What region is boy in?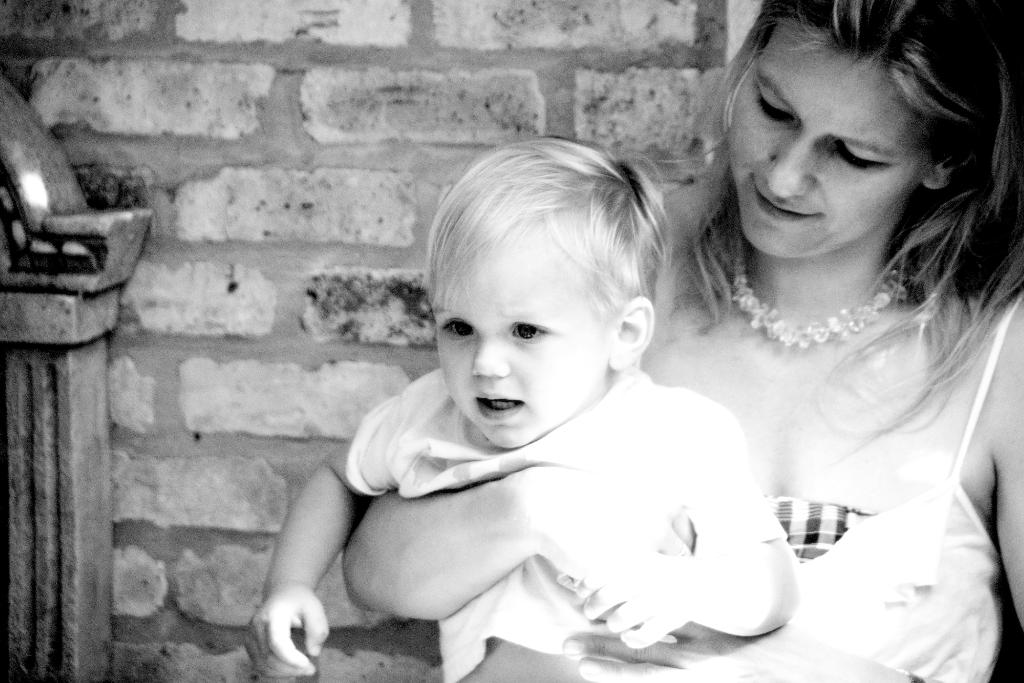
crop(240, 131, 794, 667).
